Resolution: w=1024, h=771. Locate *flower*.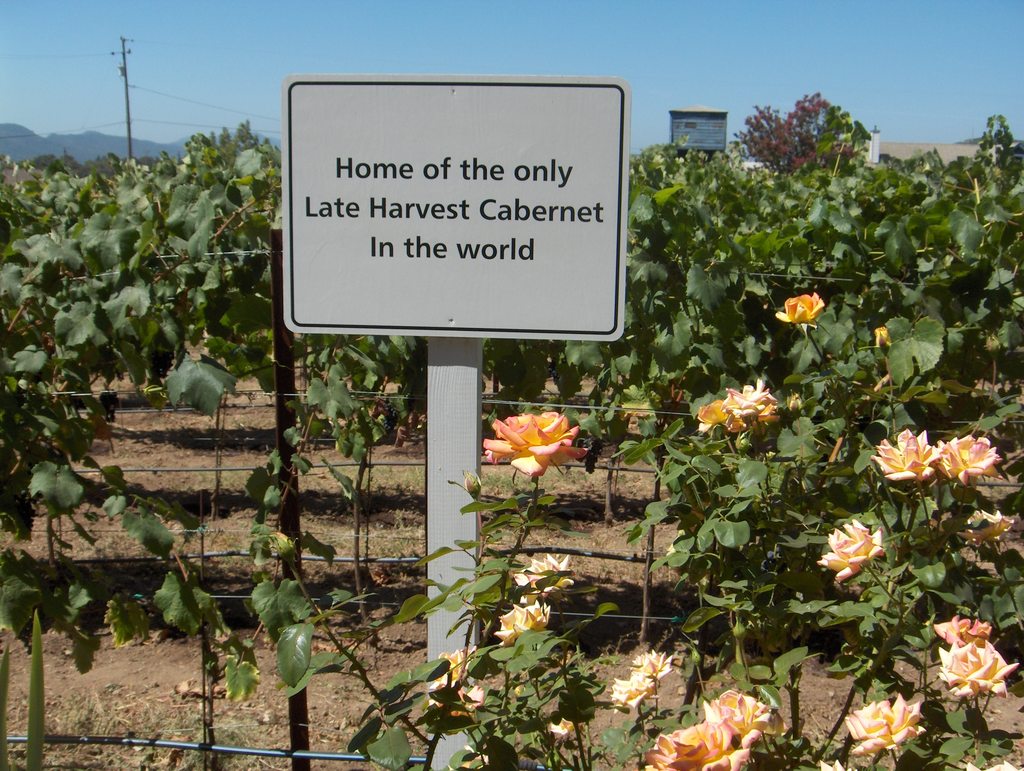
detection(780, 291, 824, 323).
